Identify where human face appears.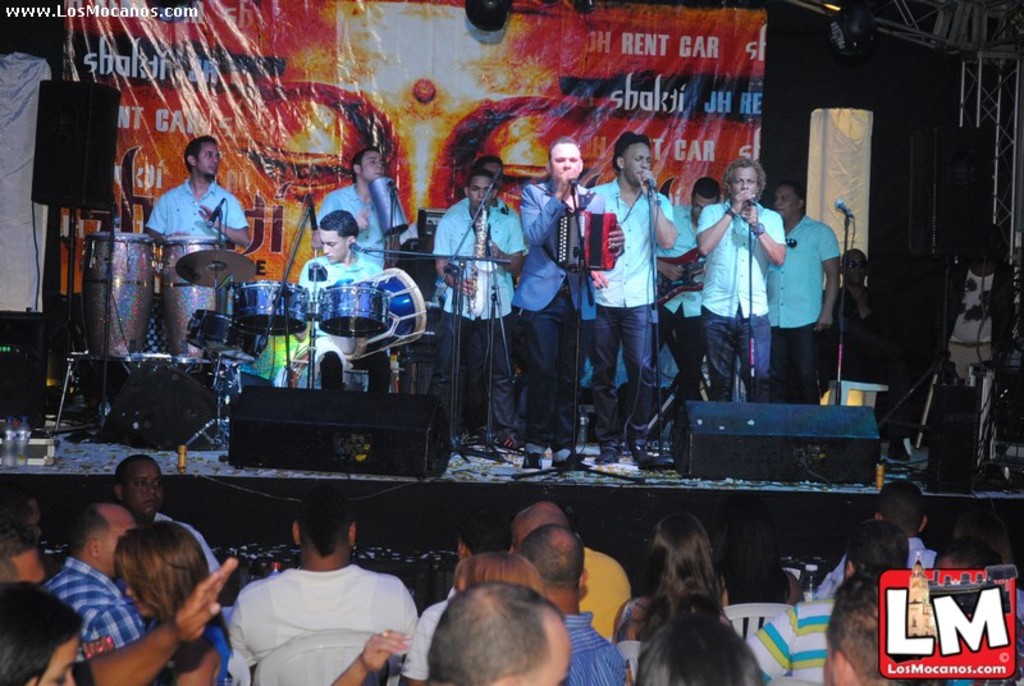
Appears at bbox=(484, 164, 503, 178).
